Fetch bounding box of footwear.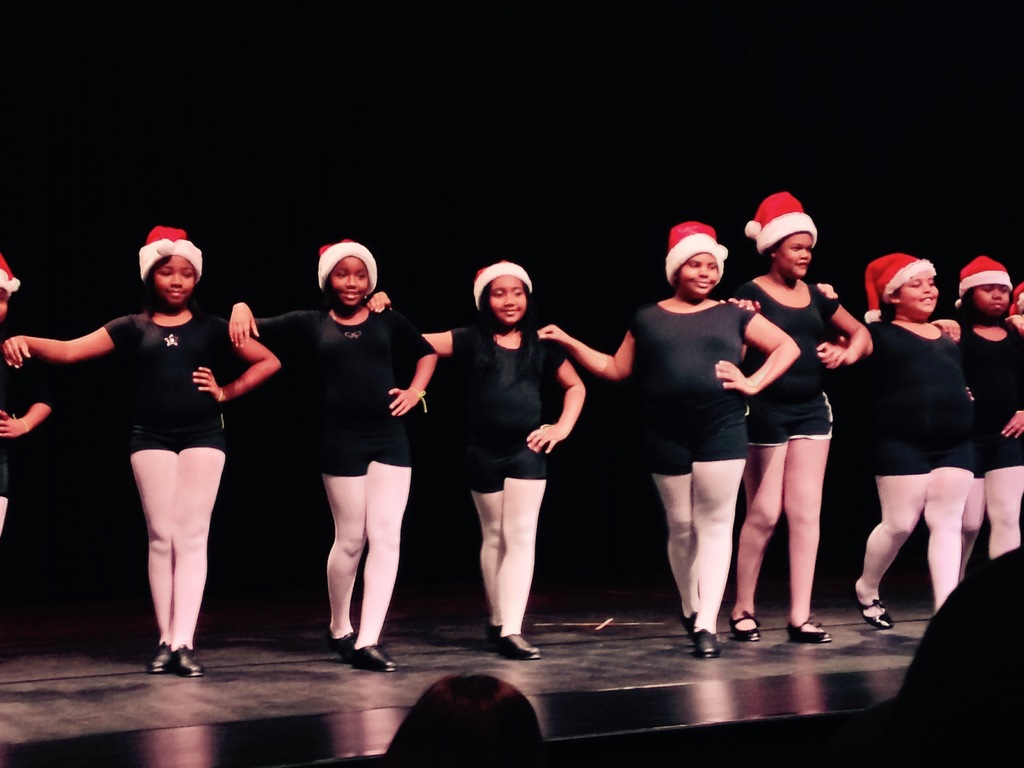
Bbox: (786, 614, 832, 643).
